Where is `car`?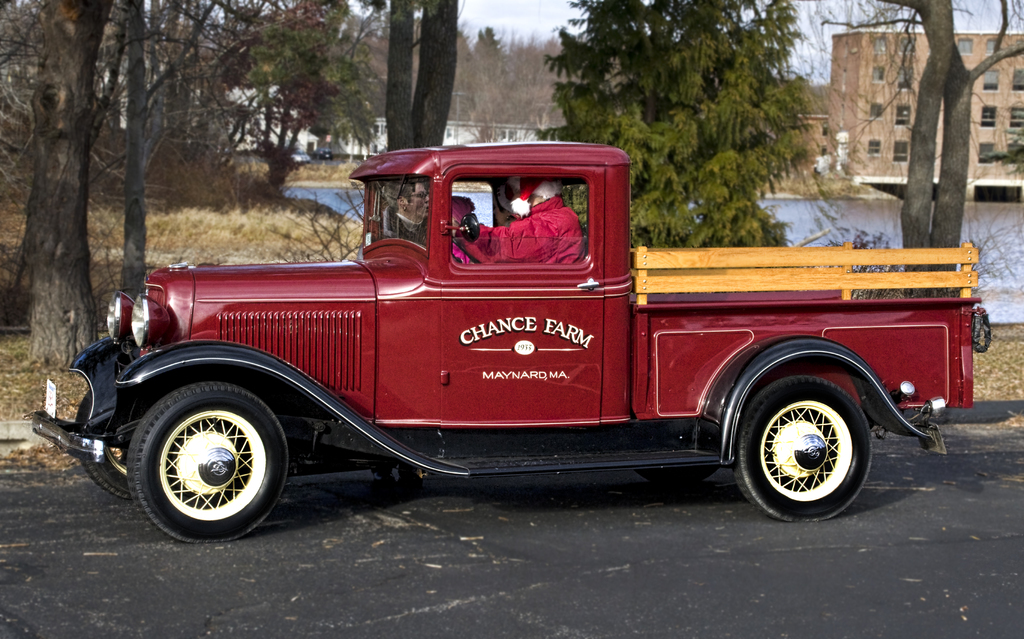
bbox(28, 139, 989, 526).
